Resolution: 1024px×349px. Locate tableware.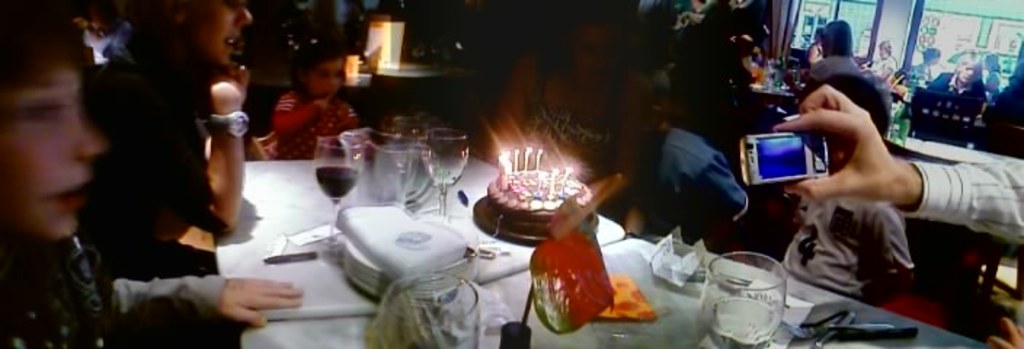
x1=310, y1=135, x2=367, y2=260.
